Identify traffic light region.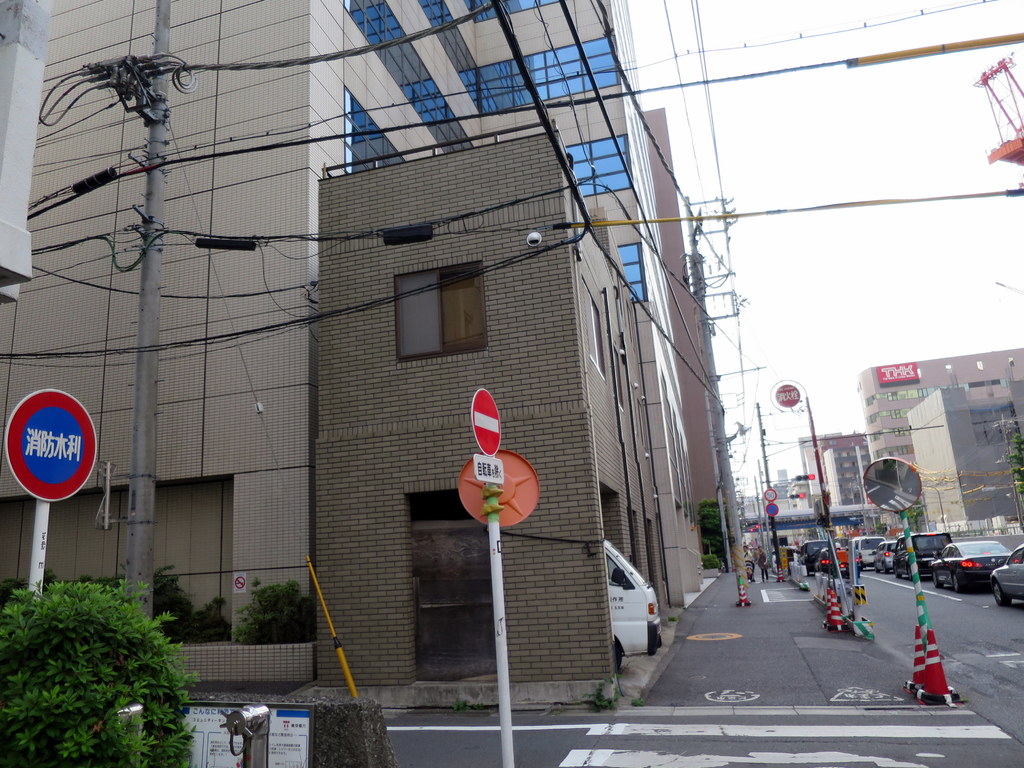
Region: (left=789, top=493, right=805, bottom=502).
